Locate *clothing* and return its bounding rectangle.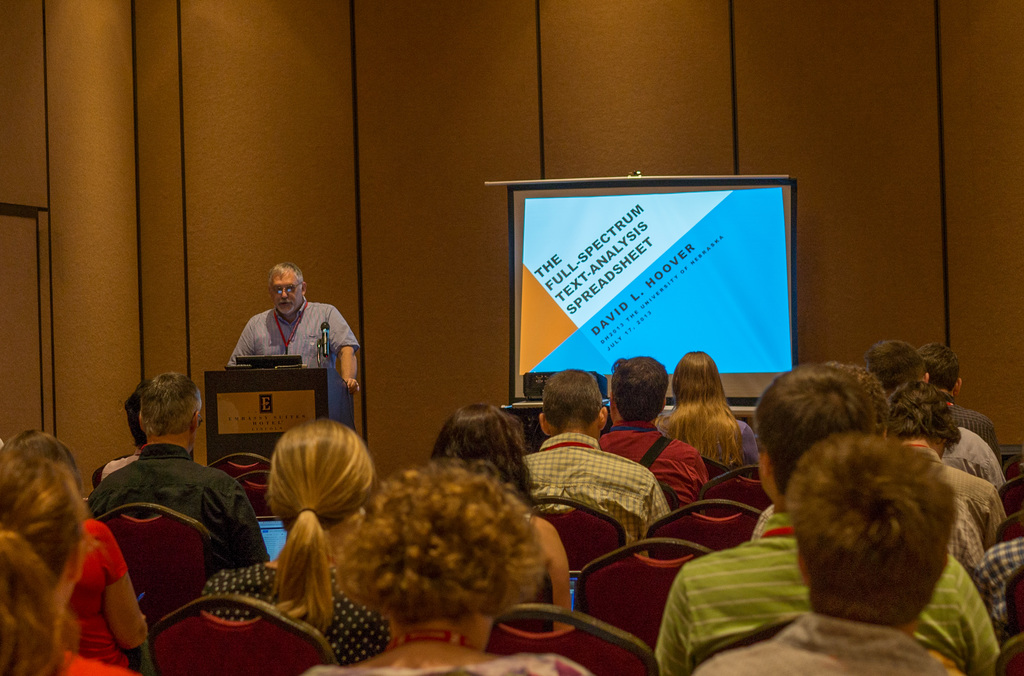
<box>589,416,709,508</box>.
